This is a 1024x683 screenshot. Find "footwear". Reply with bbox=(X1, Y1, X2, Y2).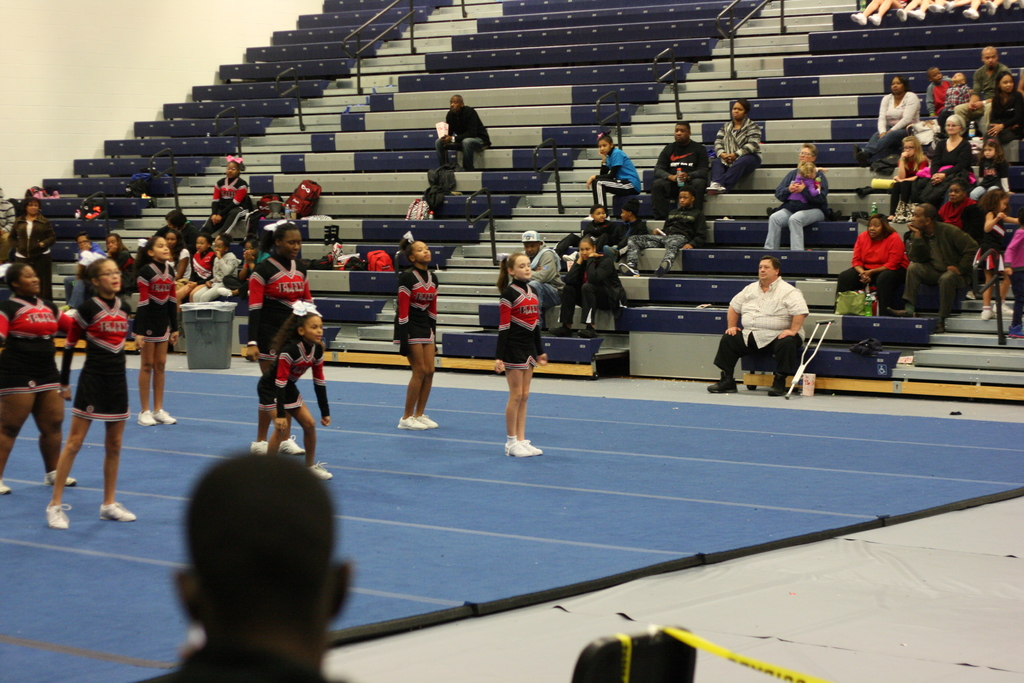
bbox=(307, 458, 335, 481).
